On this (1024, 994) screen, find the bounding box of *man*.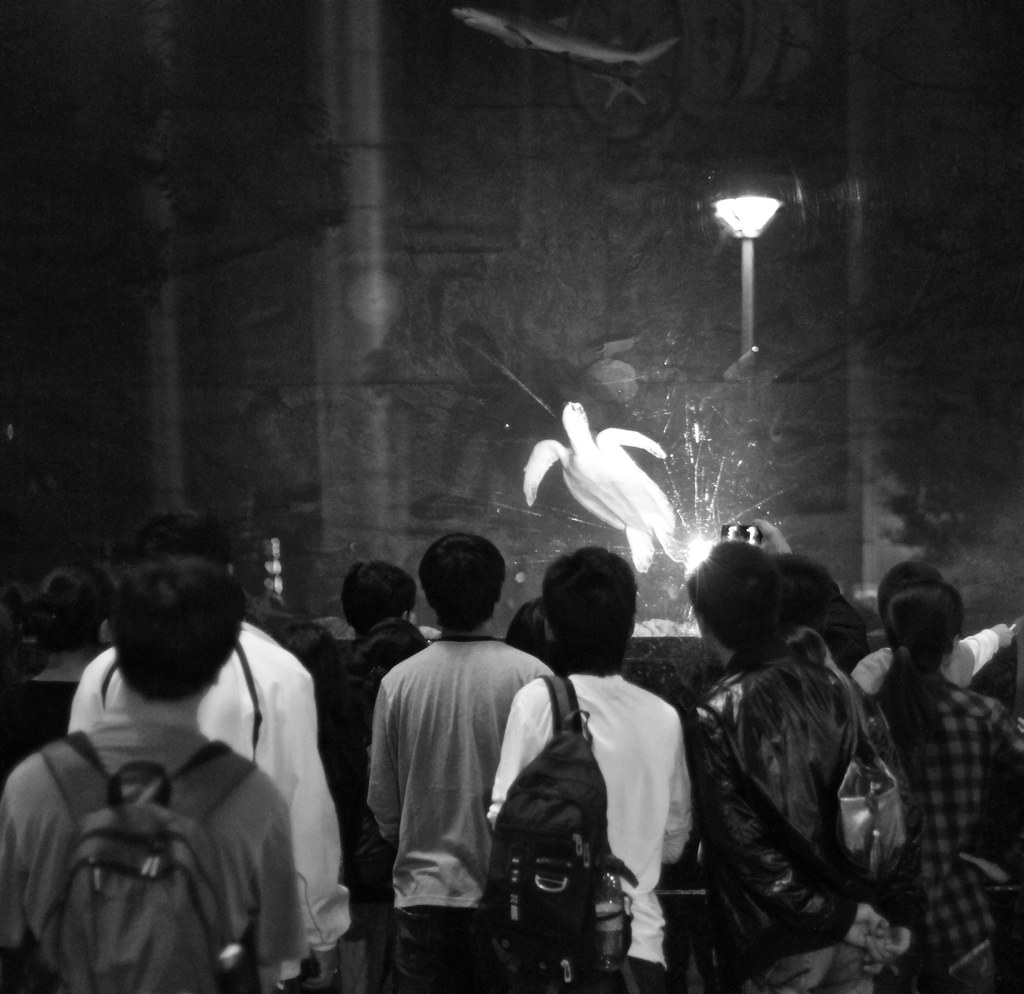
Bounding box: detection(338, 562, 560, 979).
